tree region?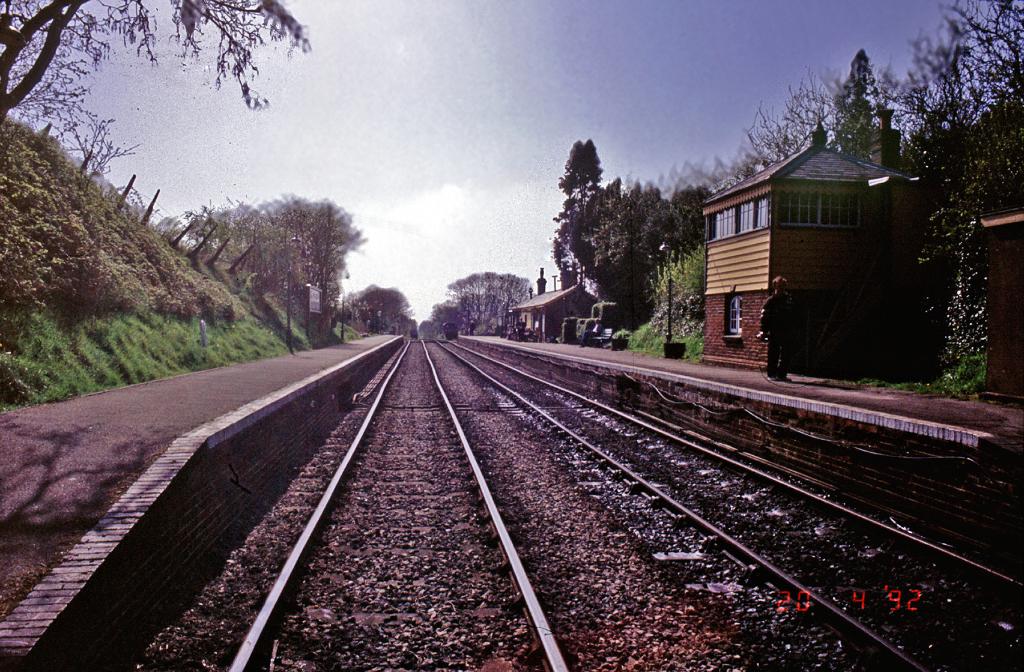
(x1=257, y1=191, x2=362, y2=320)
